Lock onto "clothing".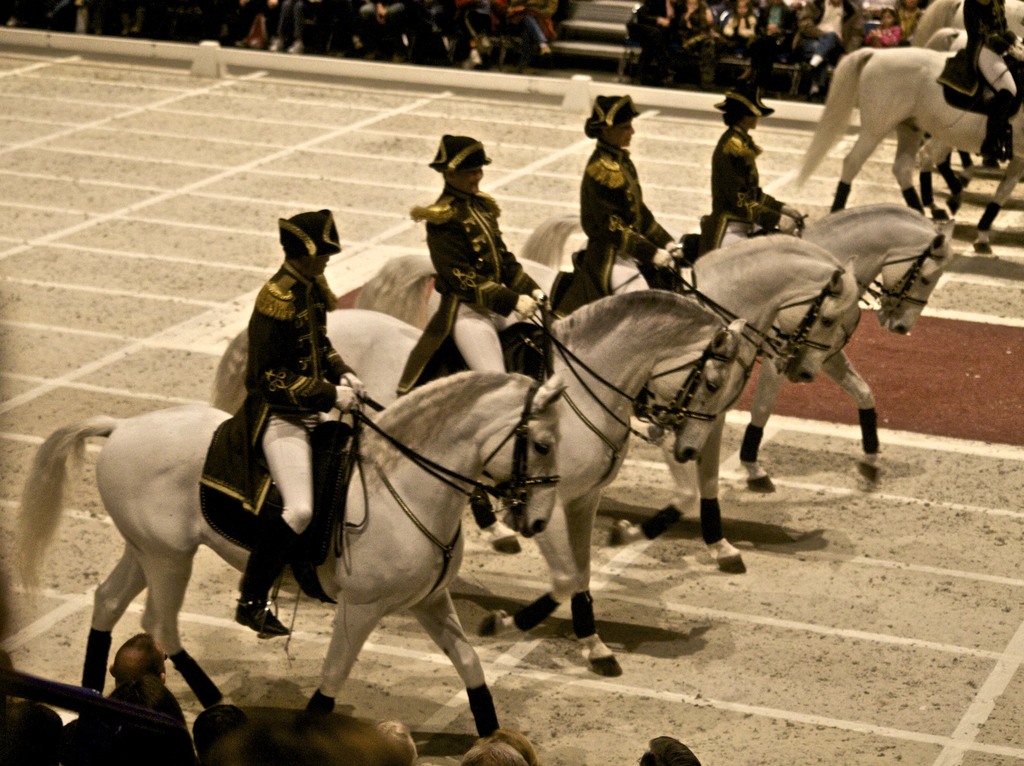
Locked: [241,257,355,532].
